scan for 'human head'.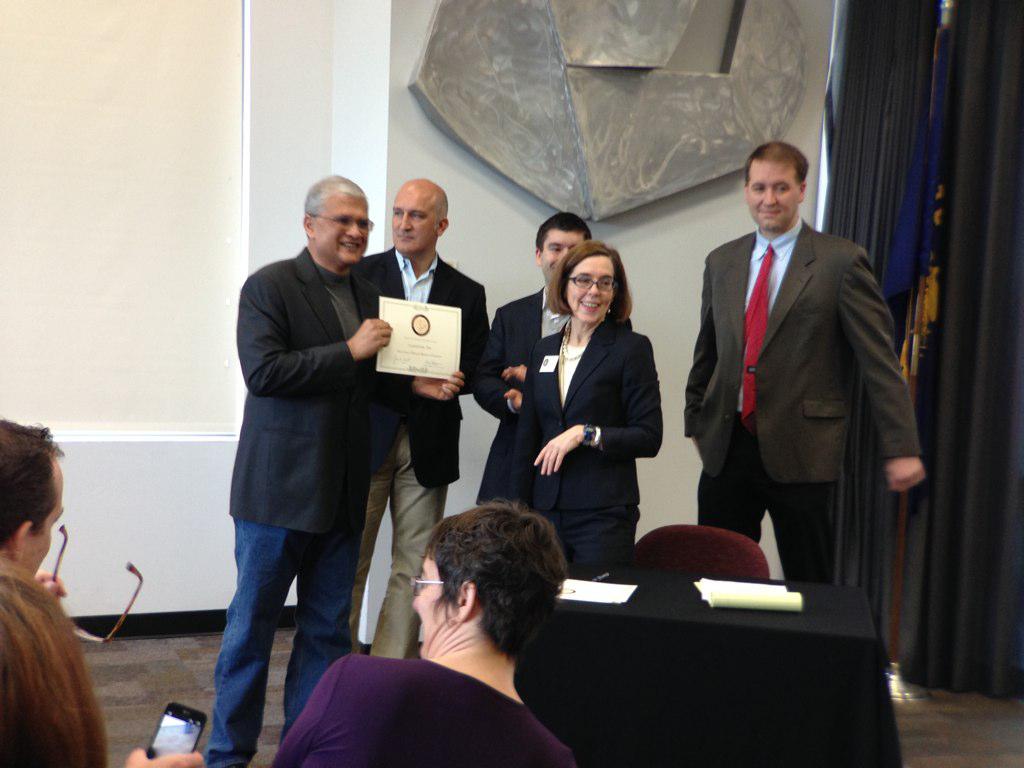
Scan result: BBox(557, 238, 630, 327).
